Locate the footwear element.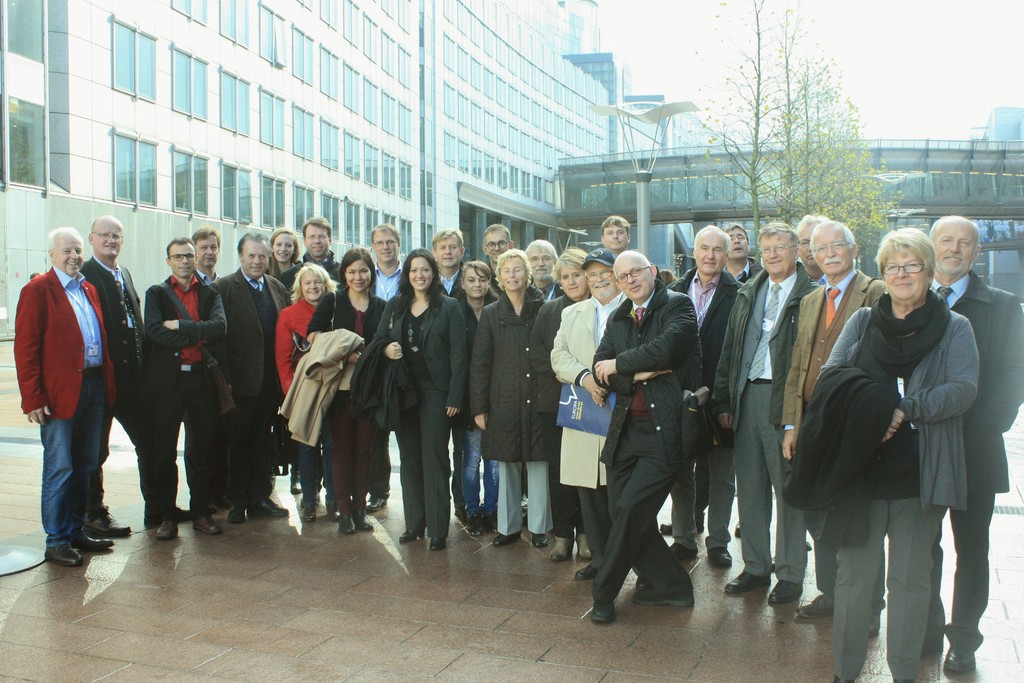
Element bbox: bbox(399, 526, 423, 545).
